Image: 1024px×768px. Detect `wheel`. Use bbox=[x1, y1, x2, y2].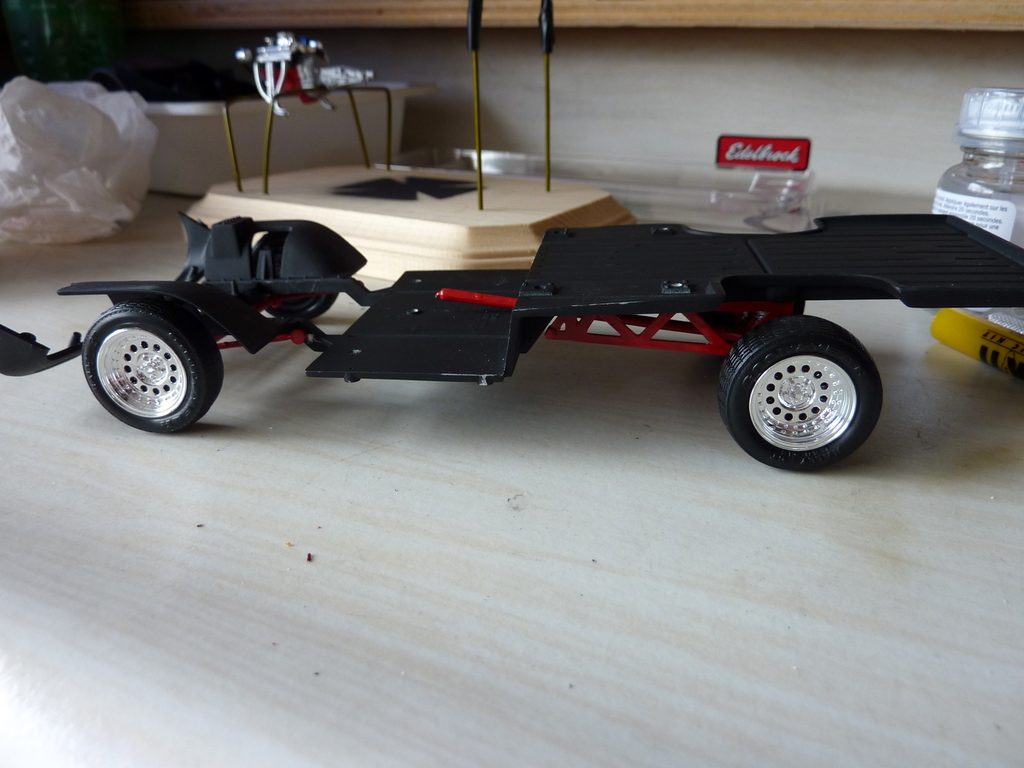
bbox=[75, 303, 228, 434].
